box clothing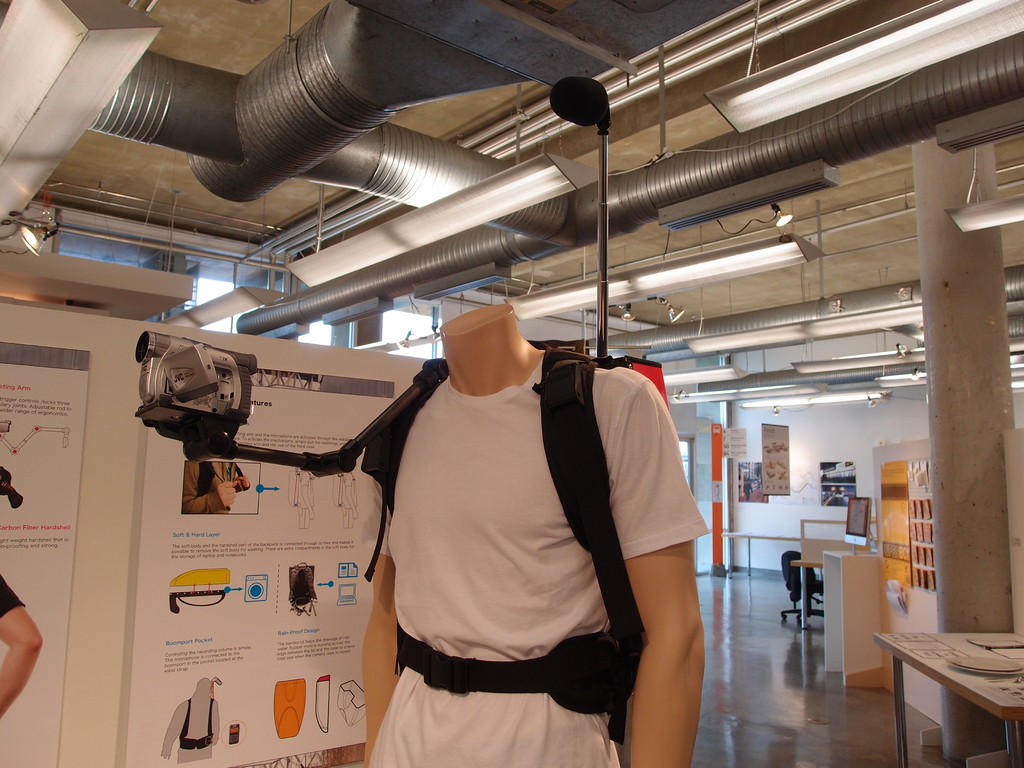
[361, 356, 712, 767]
